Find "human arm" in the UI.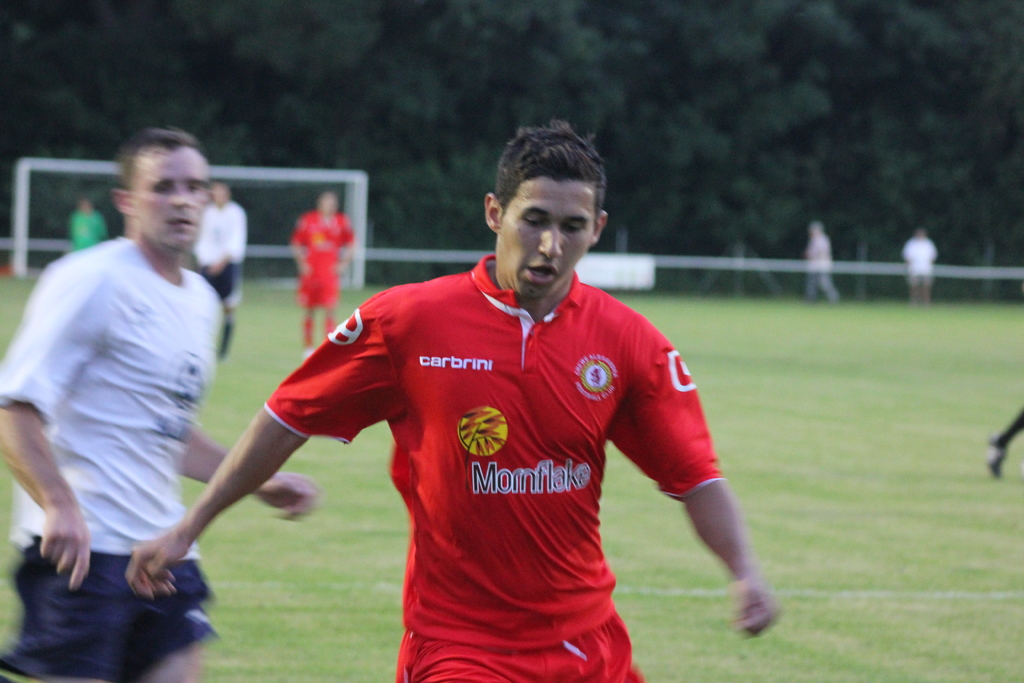
UI element at <box>335,224,360,273</box>.
